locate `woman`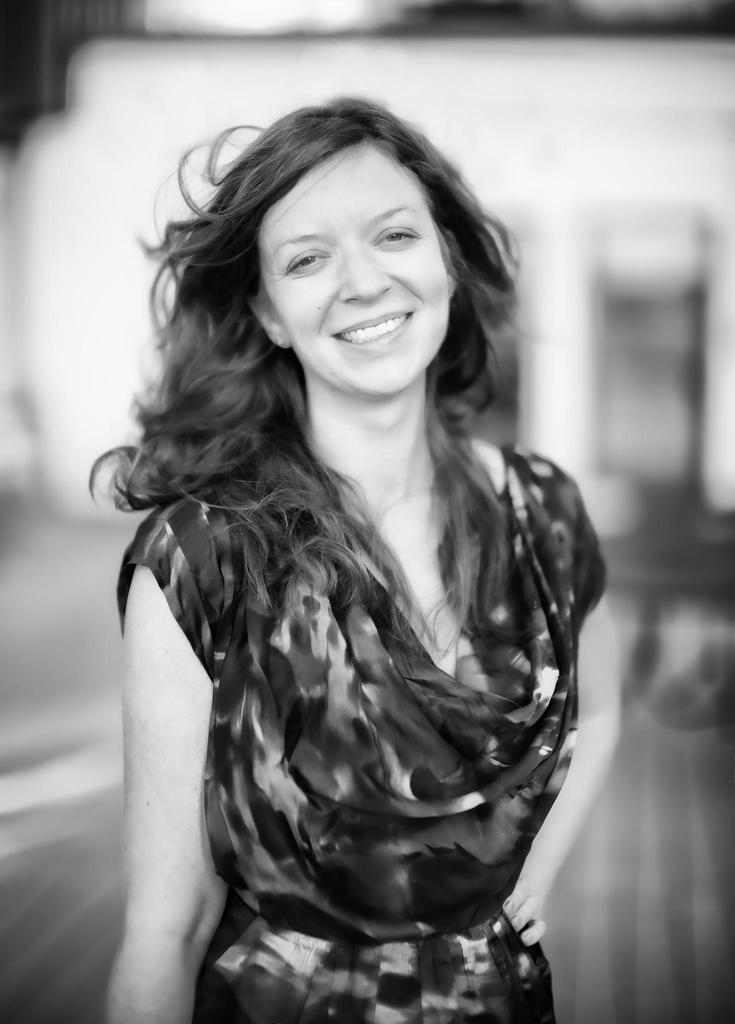
63:66:653:1009
